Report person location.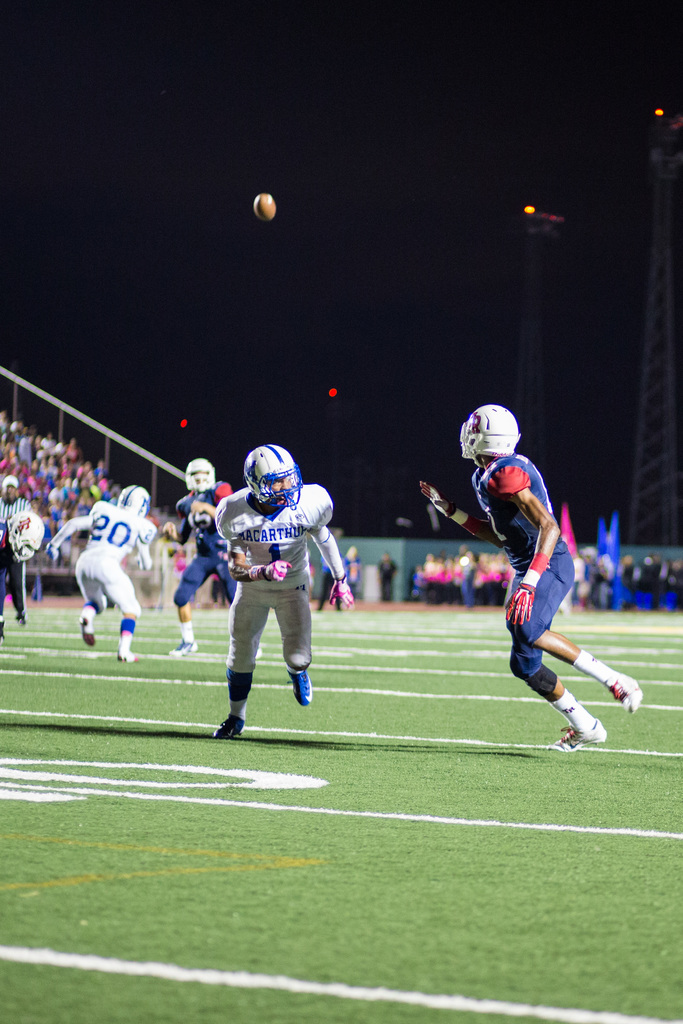
Report: 45 481 158 664.
